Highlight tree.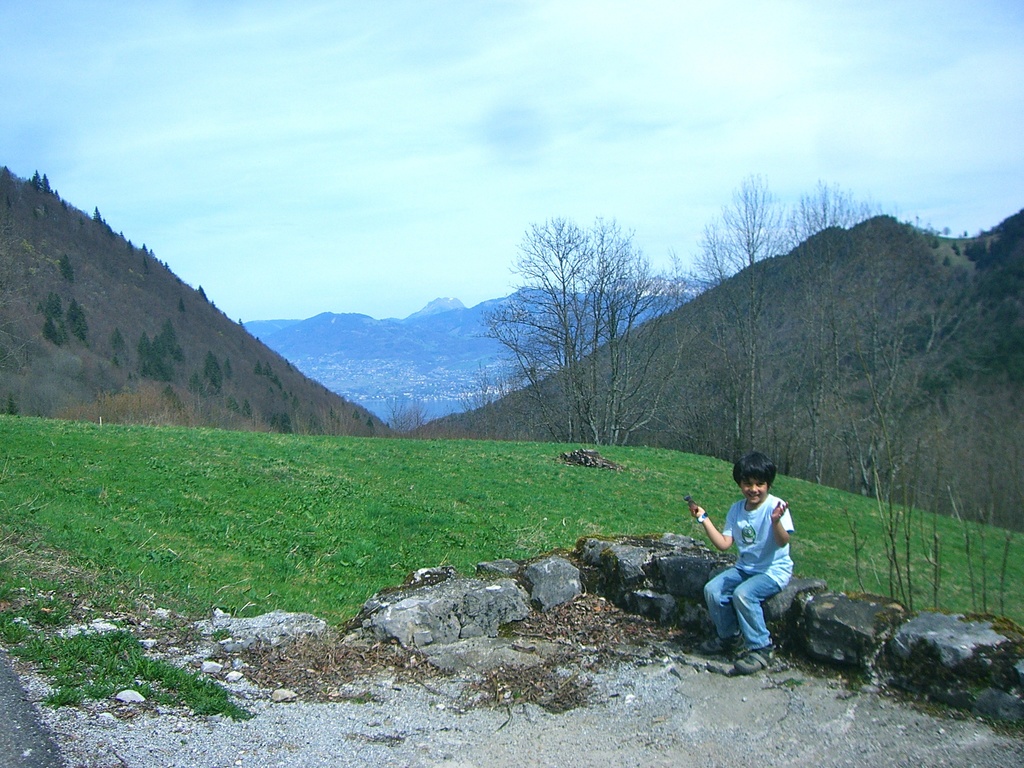
Highlighted region: 60:253:75:294.
